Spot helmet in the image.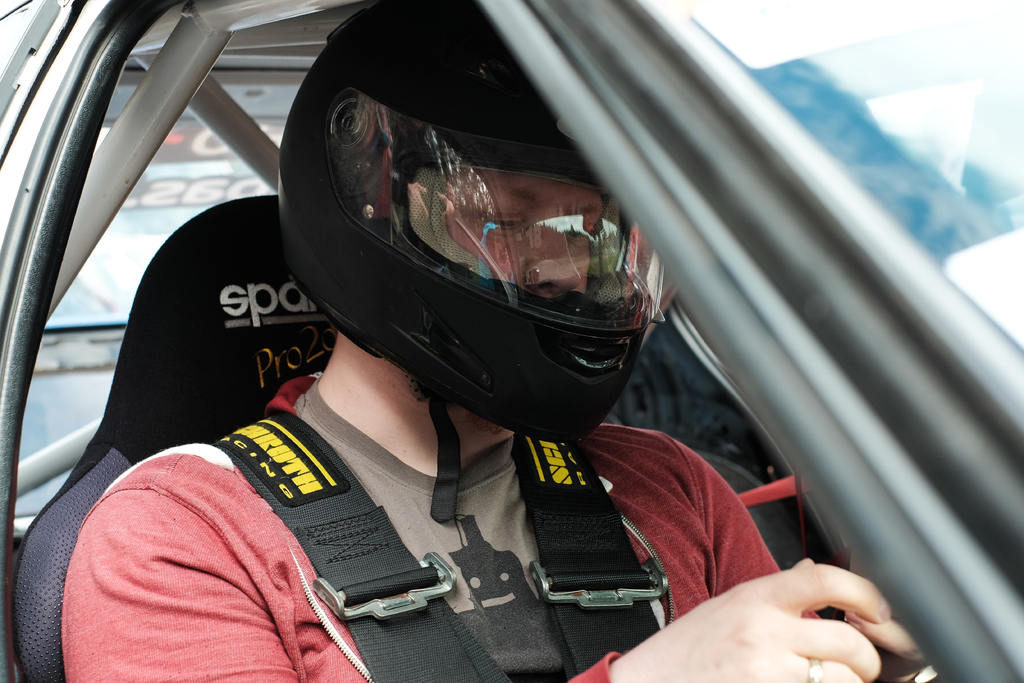
helmet found at bbox=(272, 0, 672, 536).
